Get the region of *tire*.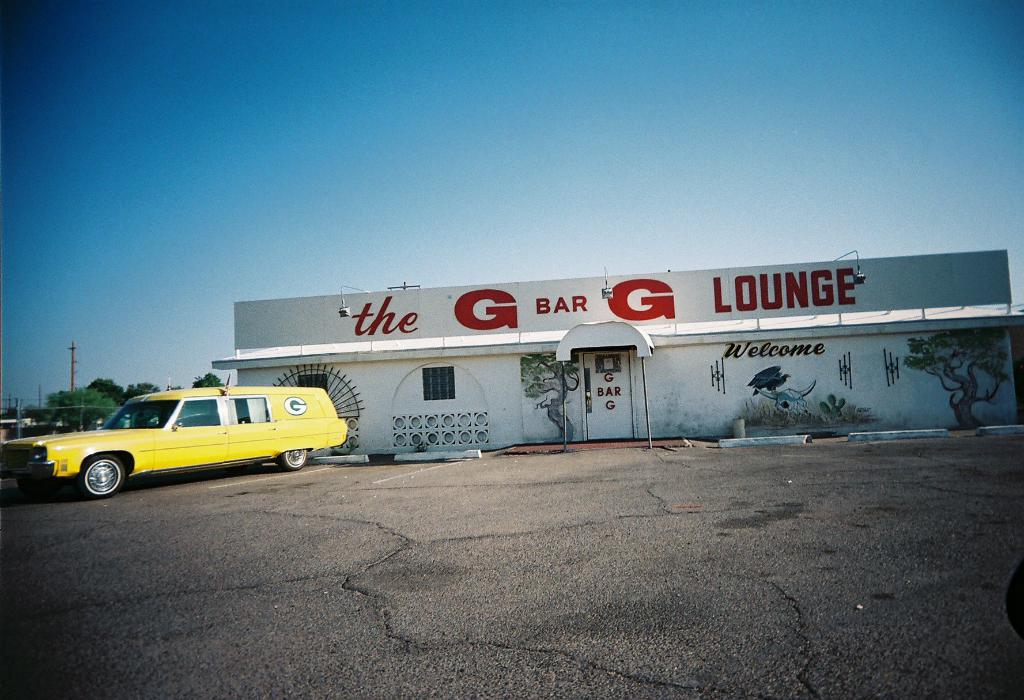
x1=19, y1=477, x2=53, y2=492.
